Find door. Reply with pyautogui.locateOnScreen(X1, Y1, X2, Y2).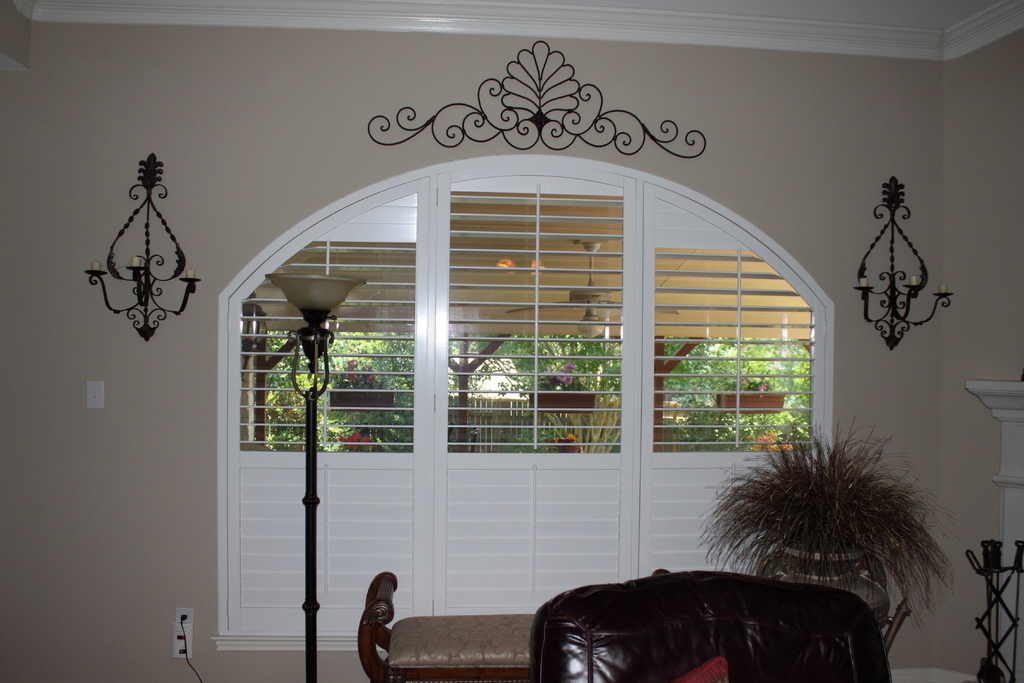
pyautogui.locateOnScreen(255, 210, 803, 599).
